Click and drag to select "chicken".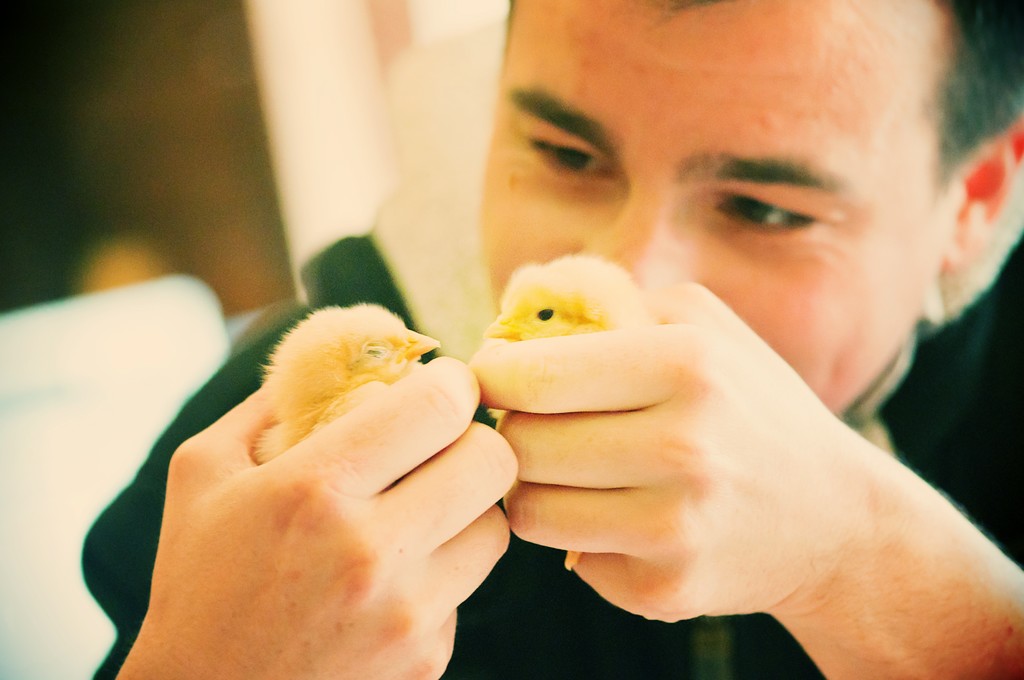
Selection: 237 308 454 465.
